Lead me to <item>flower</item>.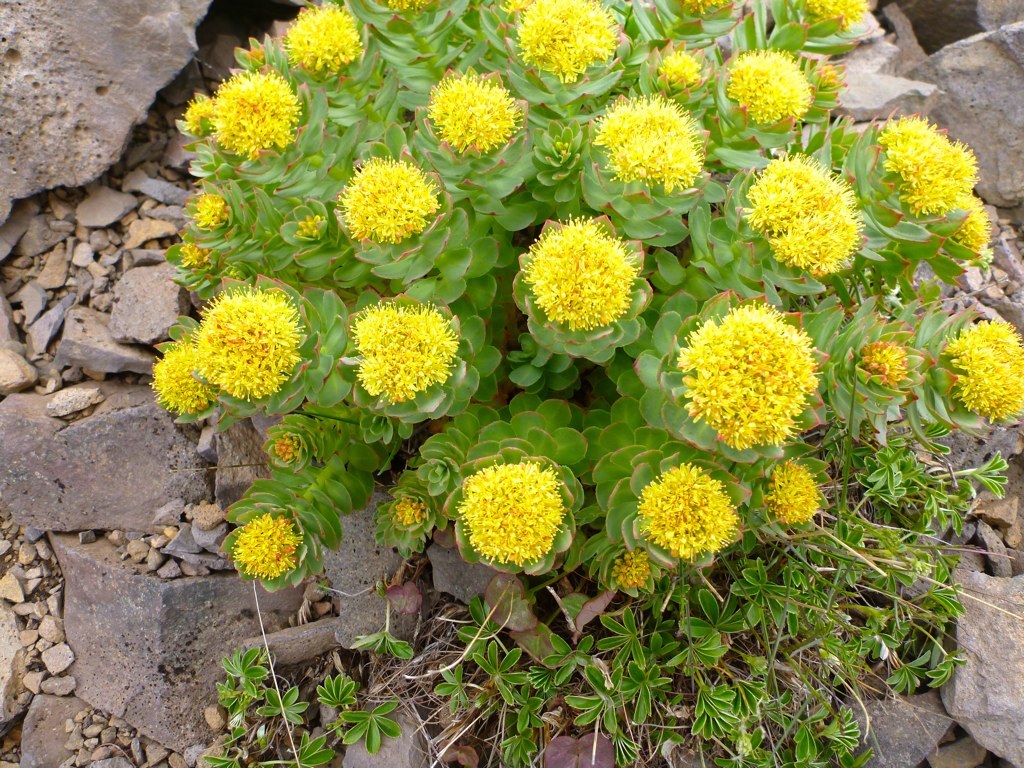
Lead to region(657, 47, 699, 85).
